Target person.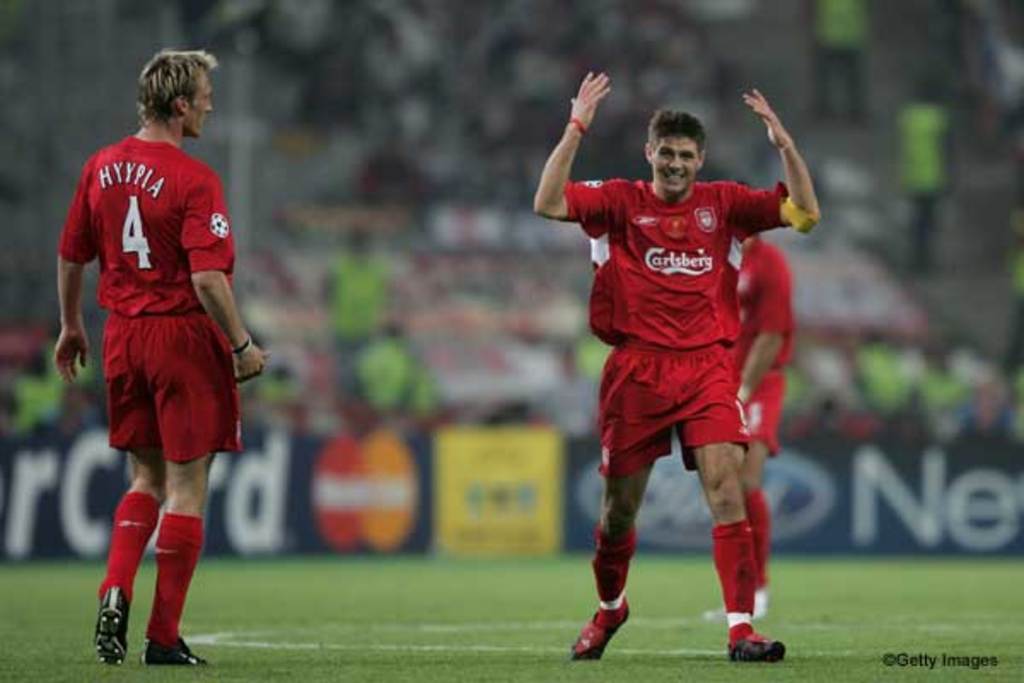
Target region: BBox(705, 174, 795, 622).
